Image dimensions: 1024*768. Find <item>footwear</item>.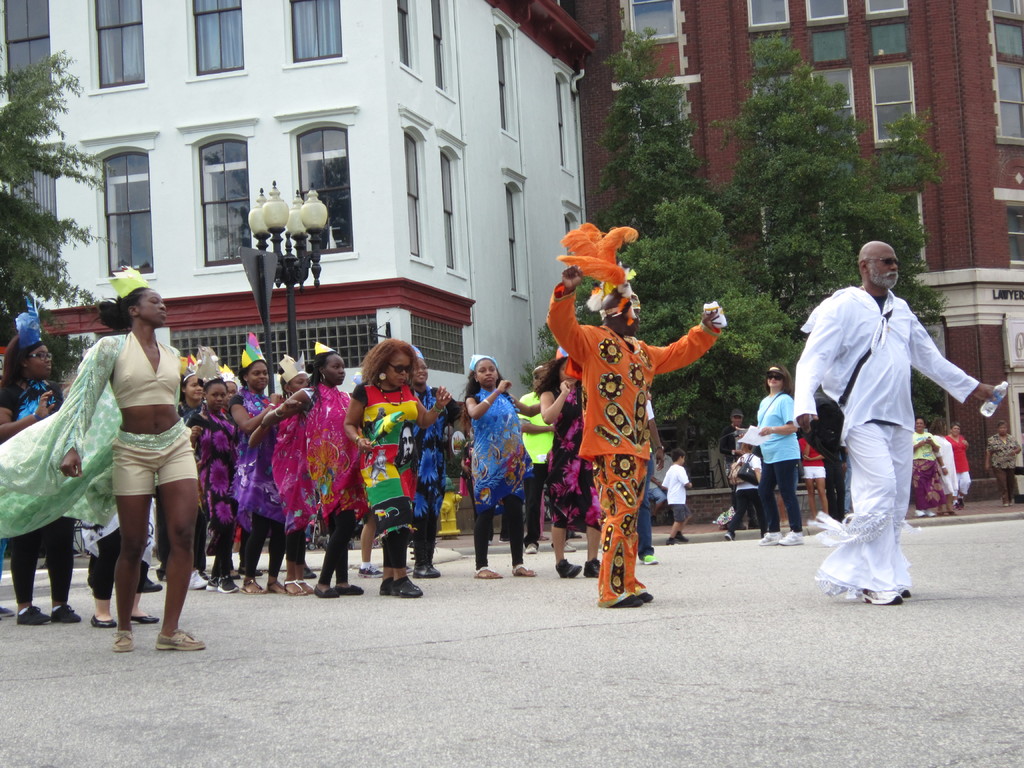
rect(803, 516, 818, 525).
